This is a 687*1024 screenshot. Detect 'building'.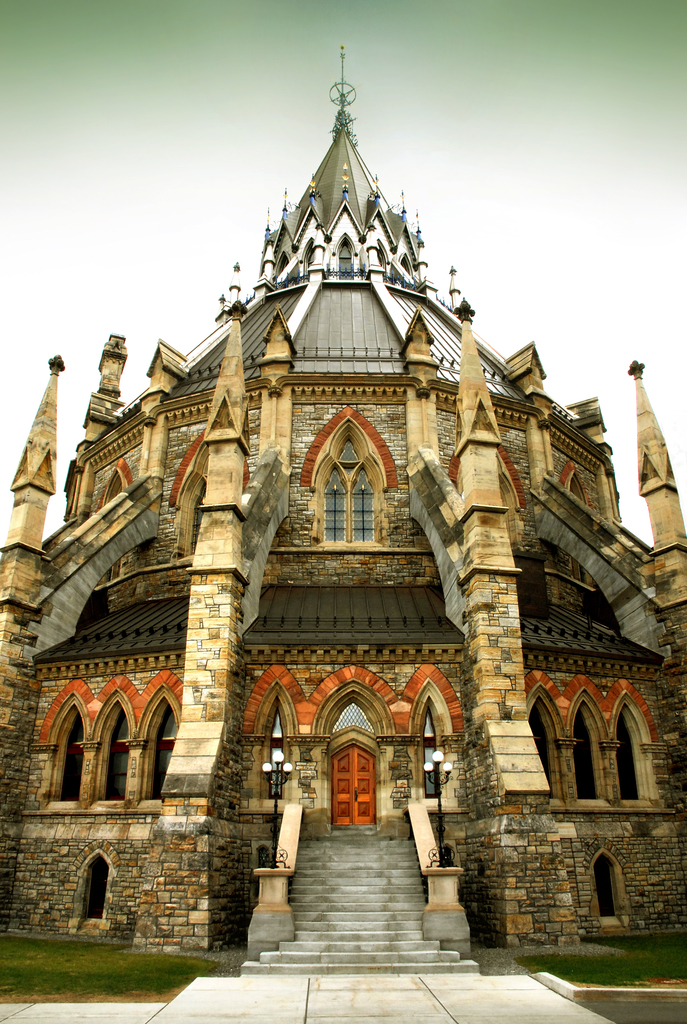
[0,45,686,977].
